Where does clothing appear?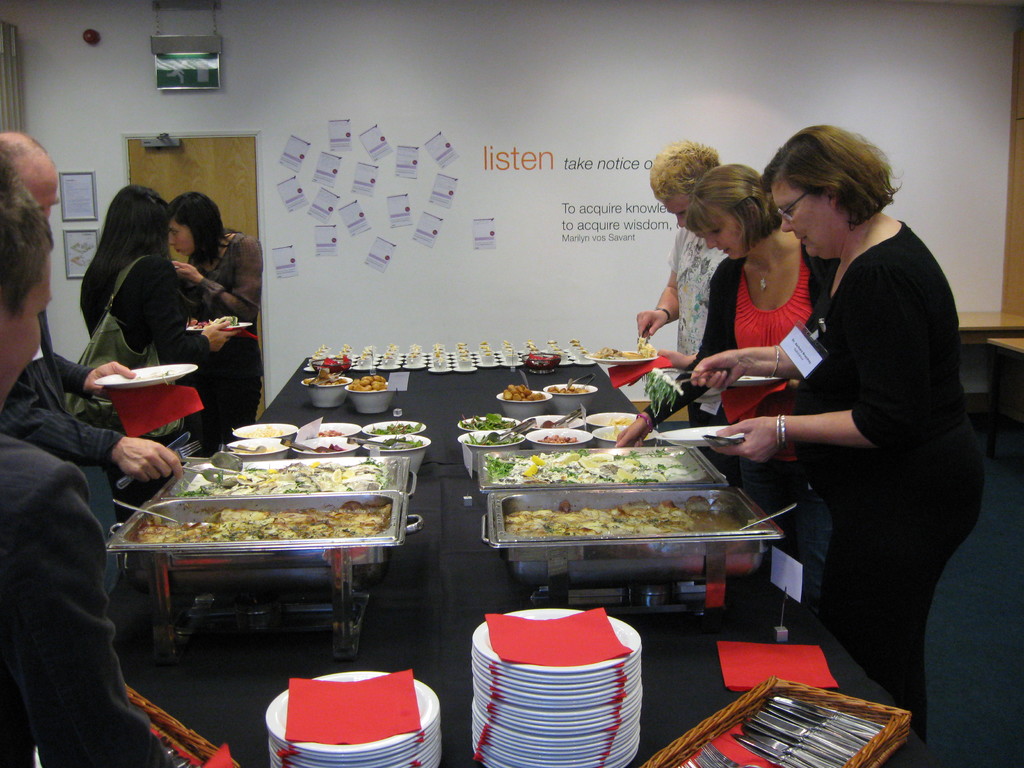
Appears at bbox=[0, 314, 124, 474].
